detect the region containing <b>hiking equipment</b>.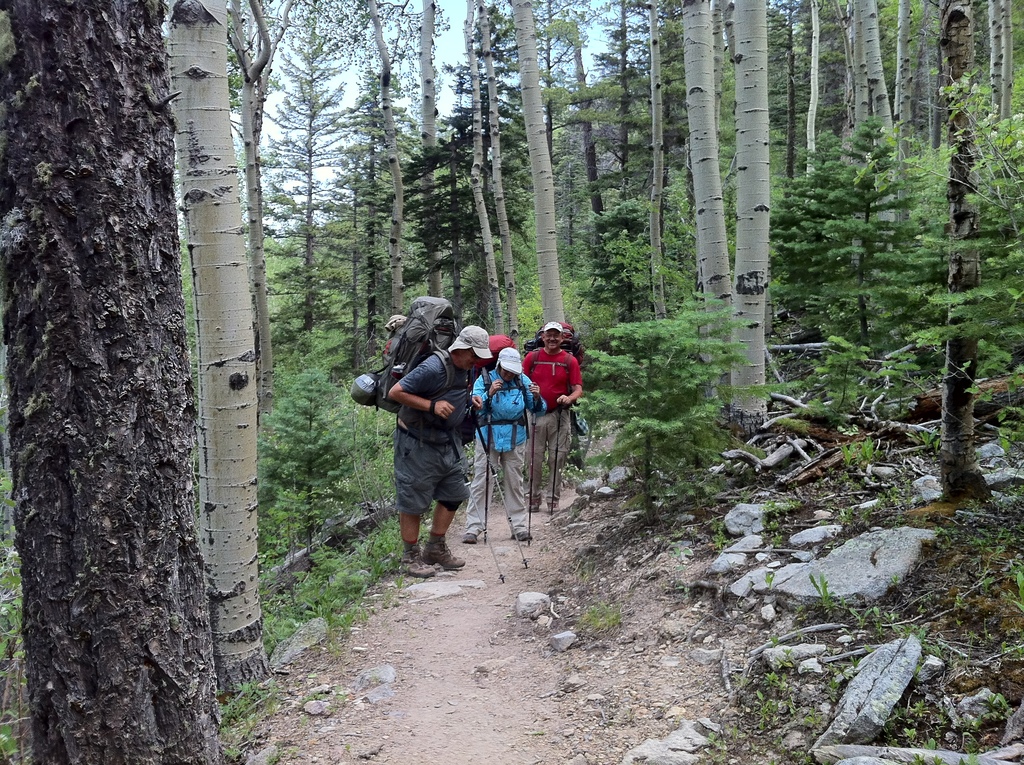
rect(448, 433, 505, 591).
